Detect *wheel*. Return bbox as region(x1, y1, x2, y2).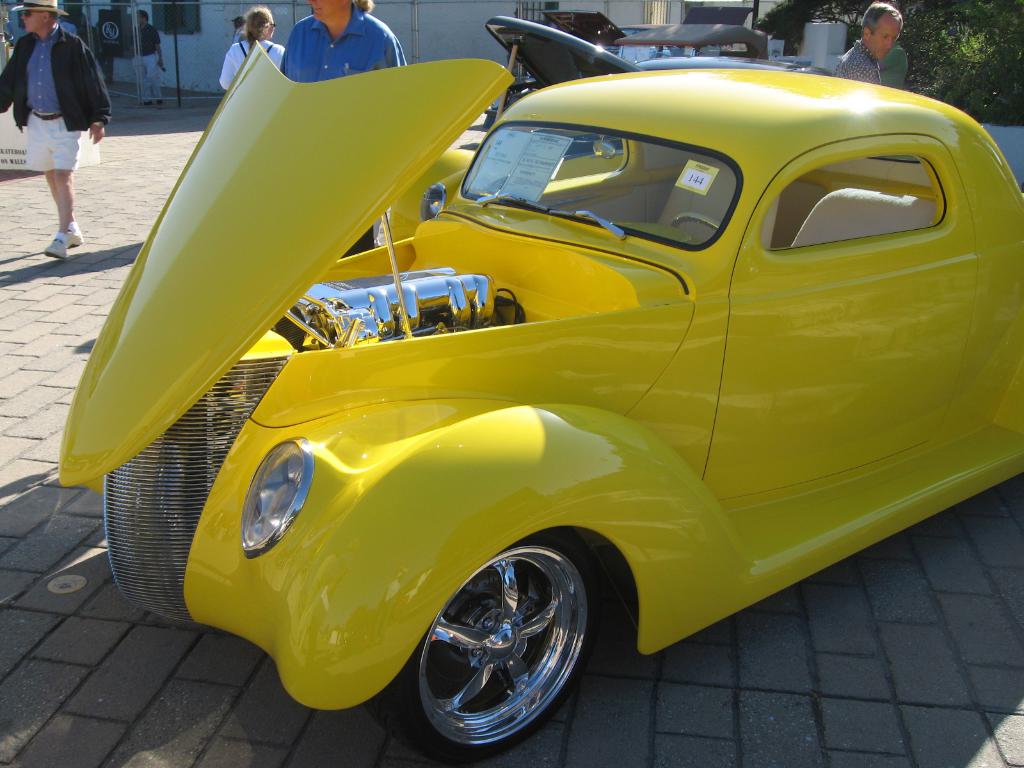
region(409, 545, 593, 740).
